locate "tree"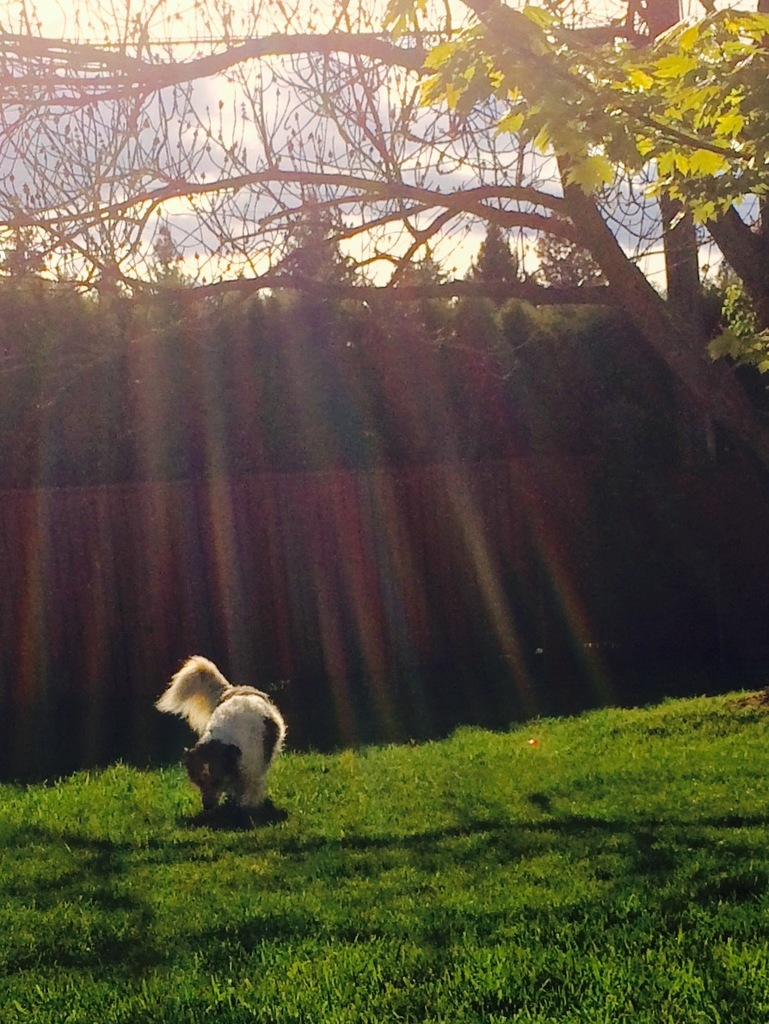
rect(46, 13, 669, 354)
